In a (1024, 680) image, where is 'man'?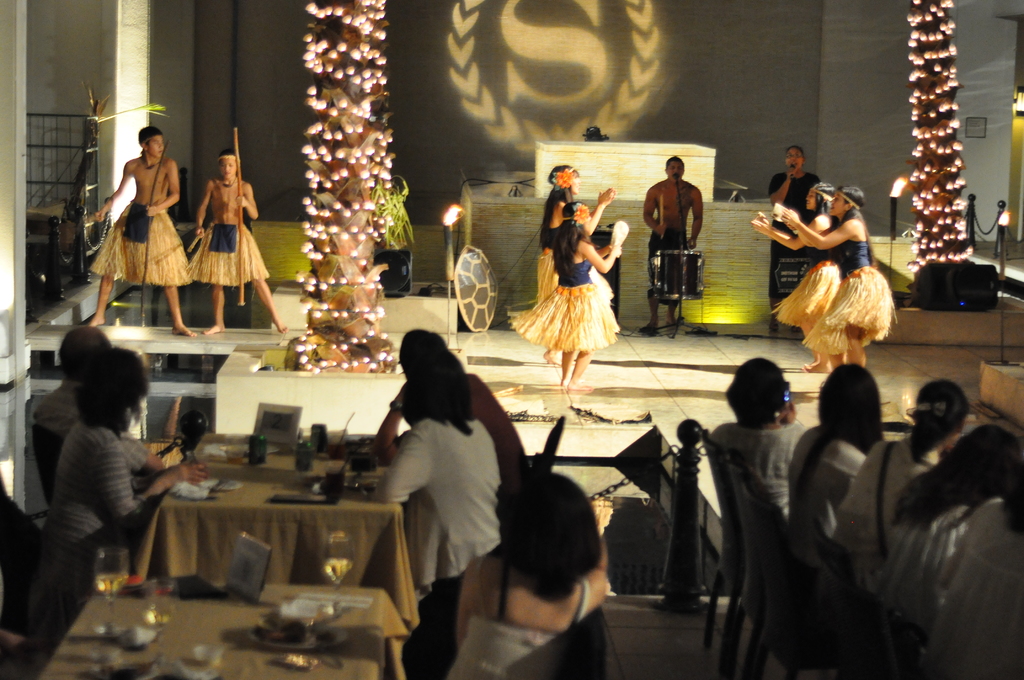
l=77, t=121, r=183, b=320.
